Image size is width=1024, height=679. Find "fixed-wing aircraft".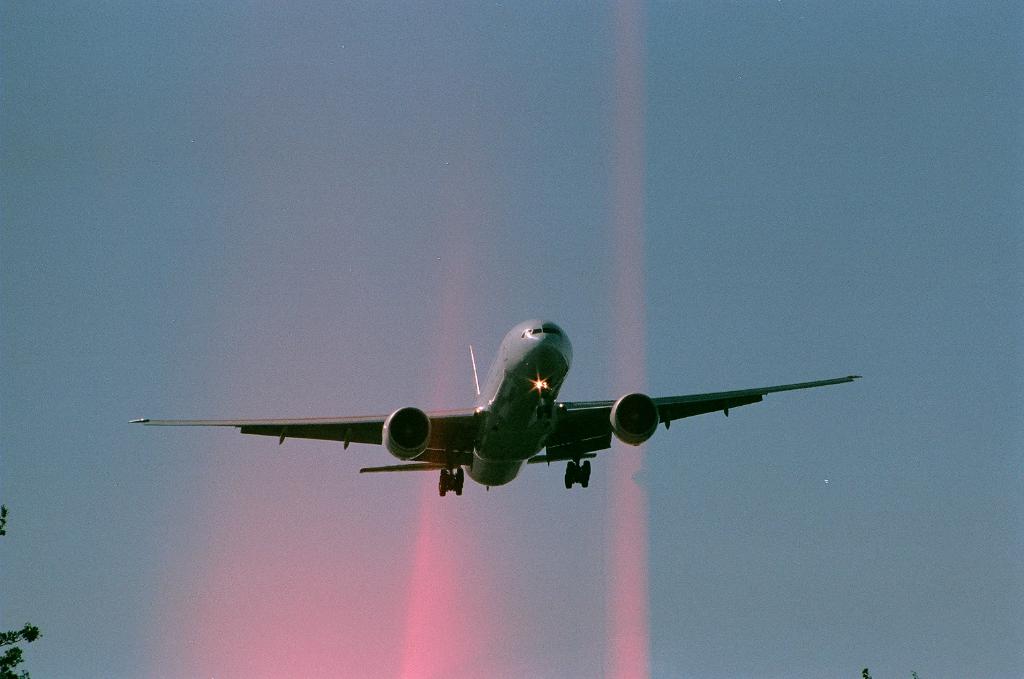
[125,314,864,497].
